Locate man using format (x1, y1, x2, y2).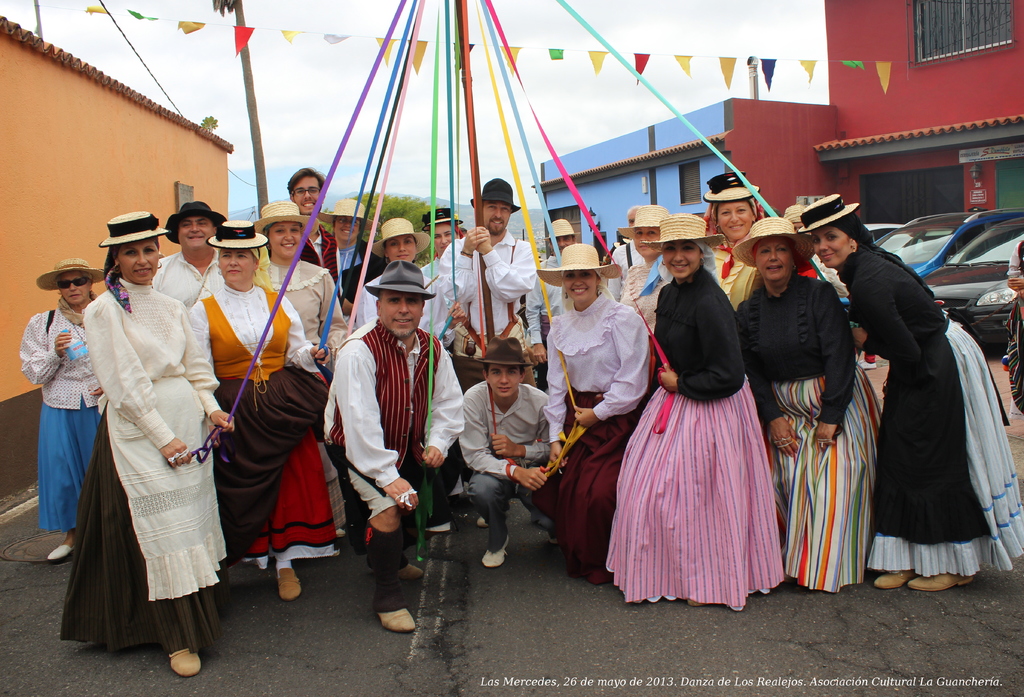
(321, 227, 448, 632).
